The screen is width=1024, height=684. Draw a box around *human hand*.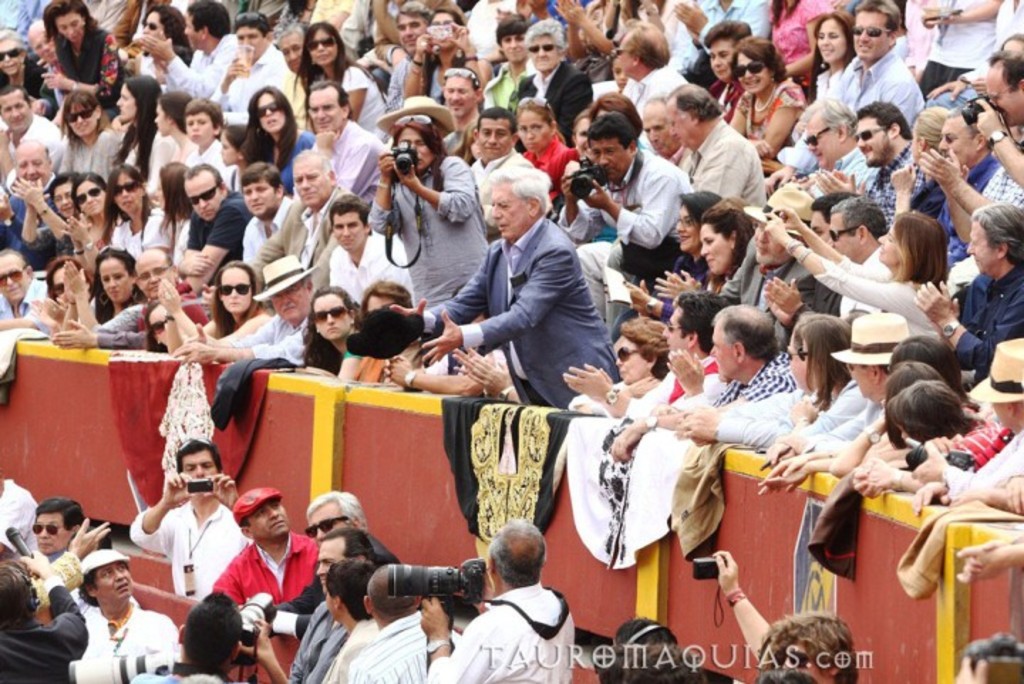
pyautogui.locateOnScreen(751, 138, 775, 161).
